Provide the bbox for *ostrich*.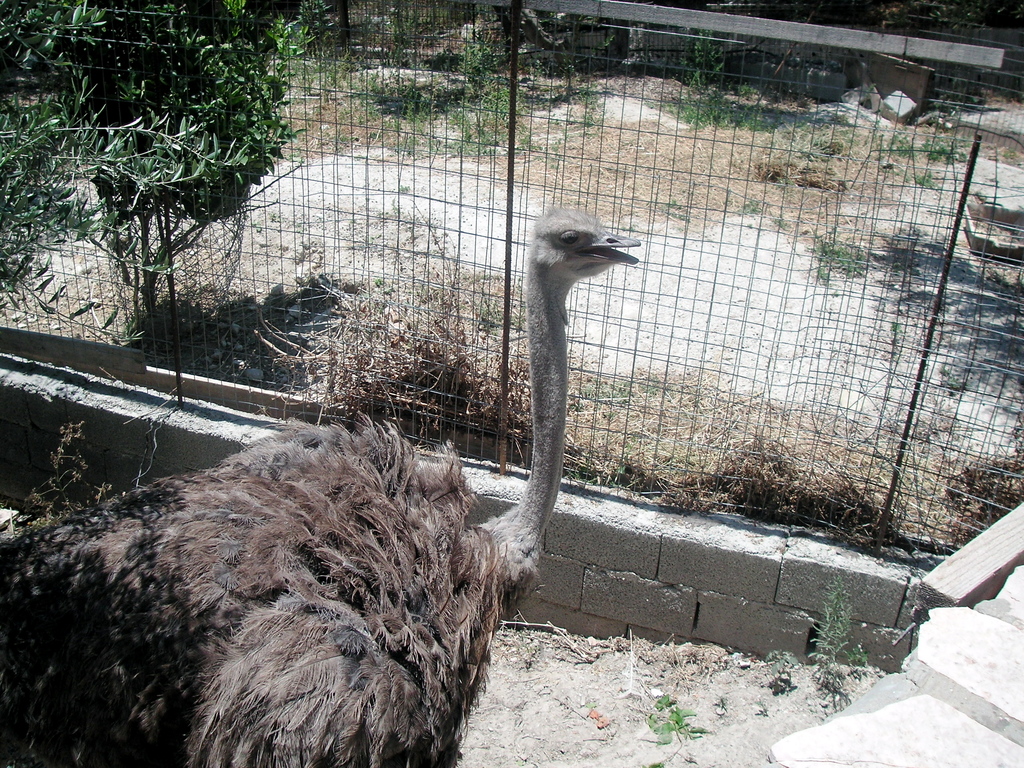
pyautogui.locateOnScreen(0, 198, 639, 767).
